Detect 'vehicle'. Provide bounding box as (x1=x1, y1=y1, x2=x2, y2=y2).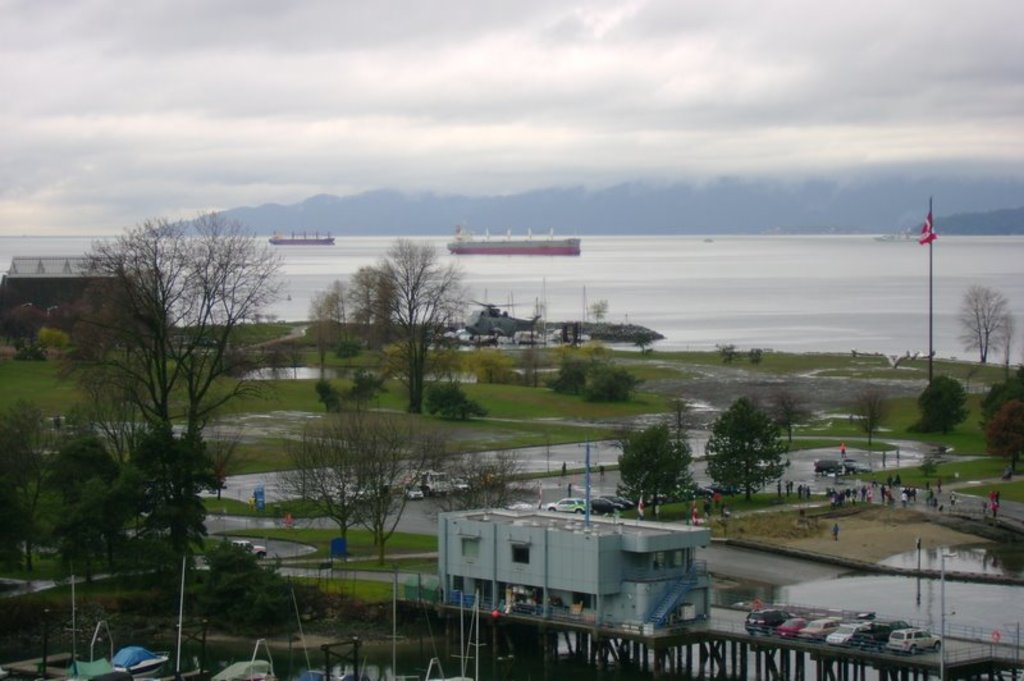
(x1=462, y1=300, x2=547, y2=346).
